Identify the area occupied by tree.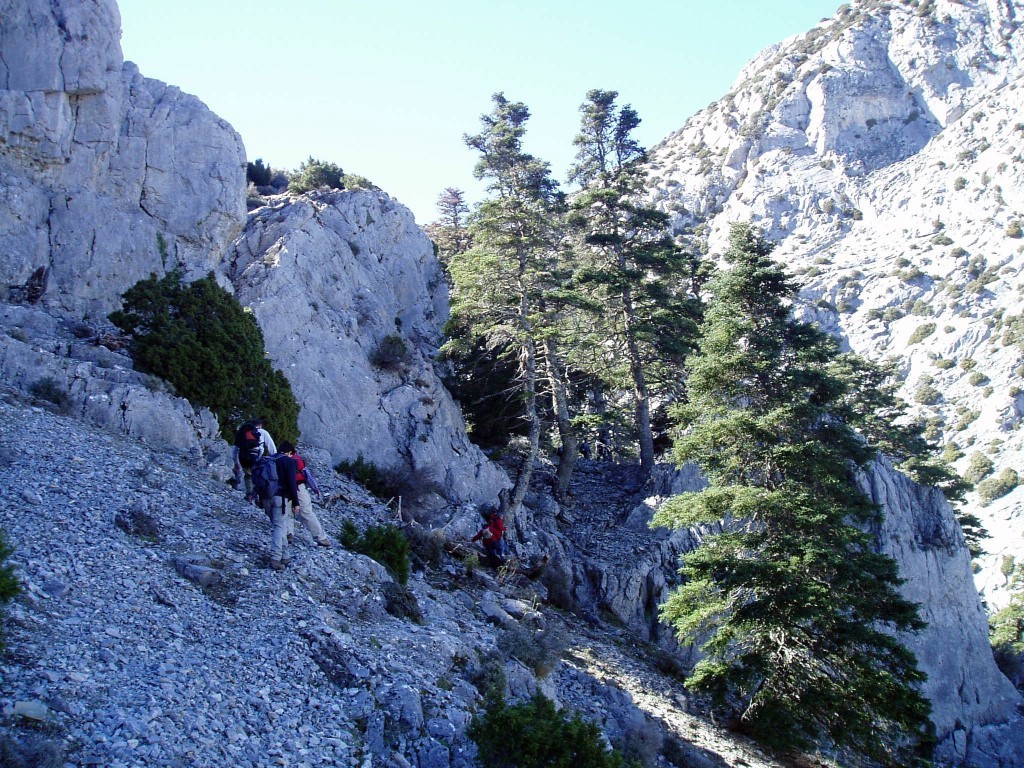
Area: pyautogui.locateOnScreen(950, 505, 991, 562).
